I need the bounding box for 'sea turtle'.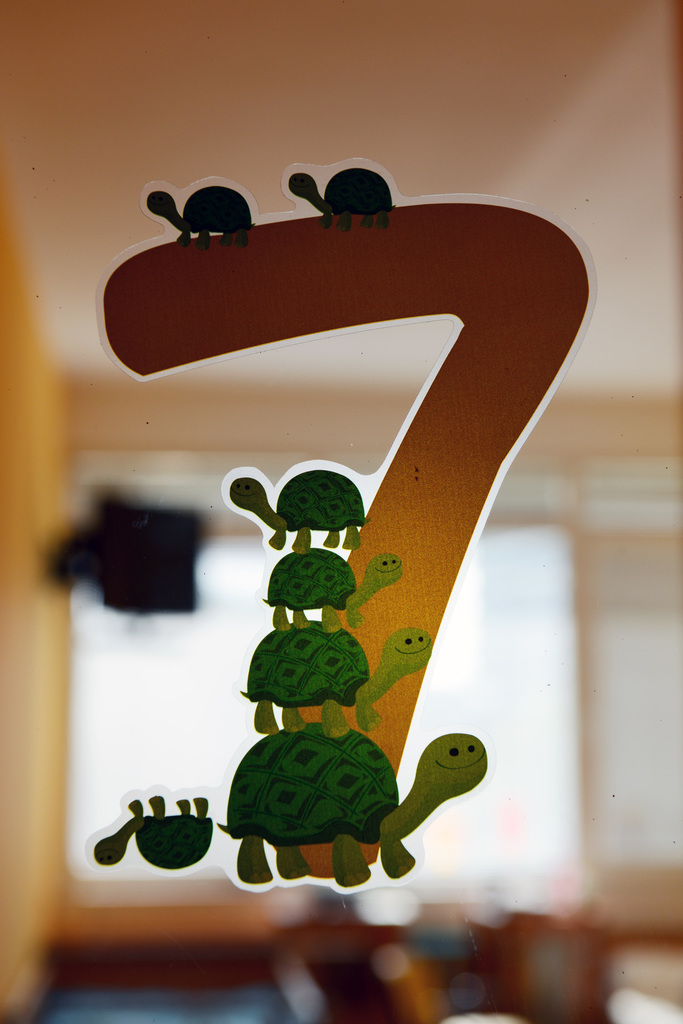
Here it is: bbox(230, 466, 369, 553).
